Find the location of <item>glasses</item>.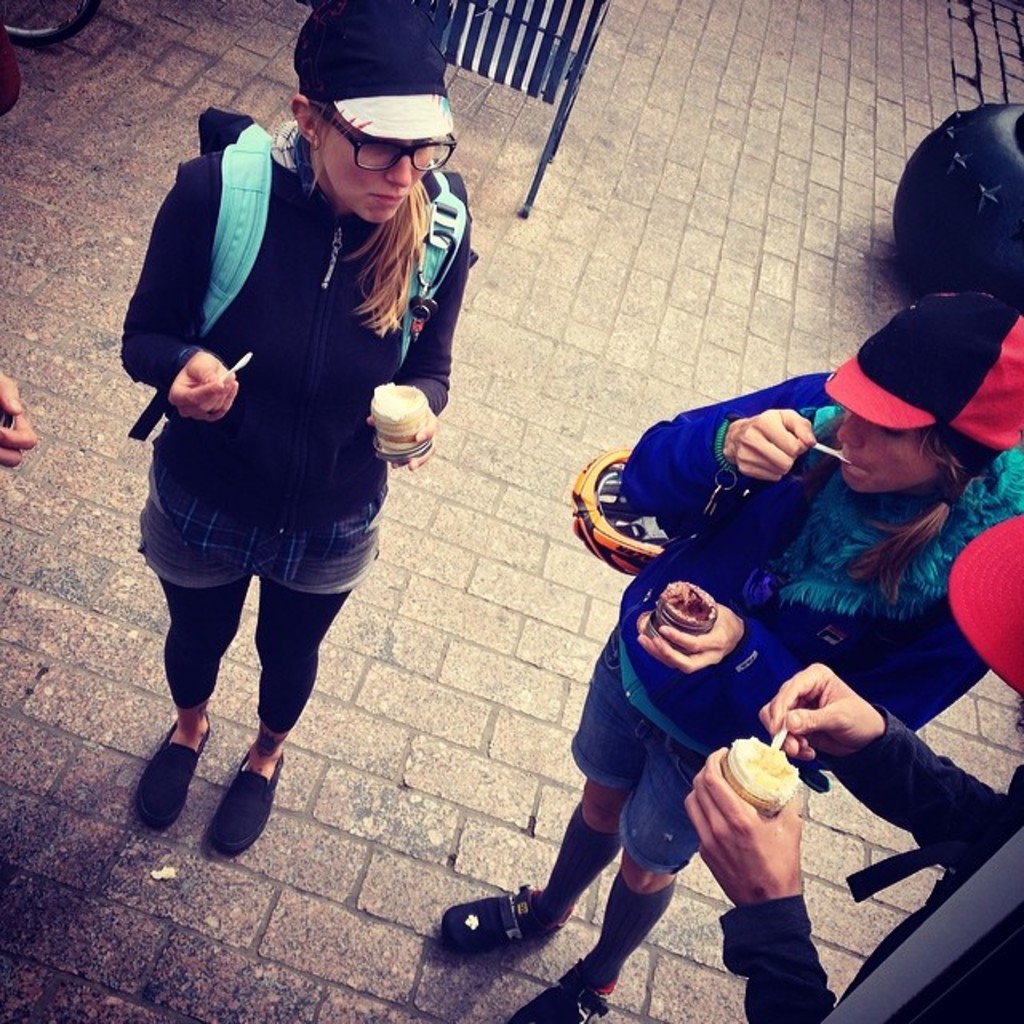
Location: [left=278, top=104, right=450, bottom=166].
